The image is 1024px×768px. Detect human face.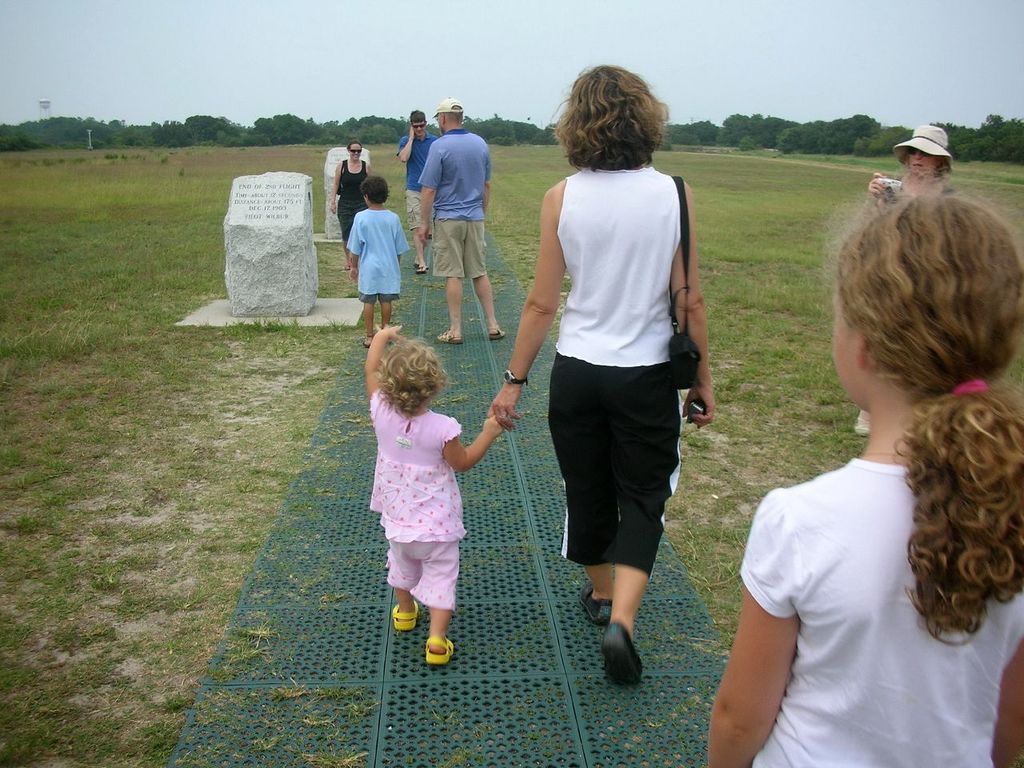
Detection: rect(413, 121, 426, 137).
